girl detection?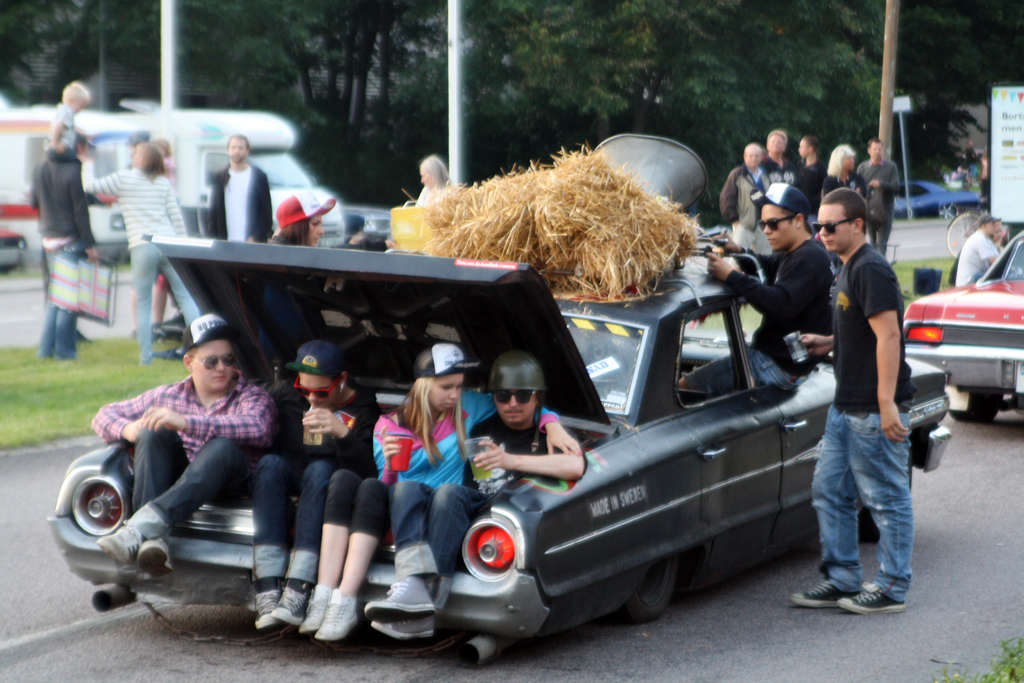
68:138:192:377
